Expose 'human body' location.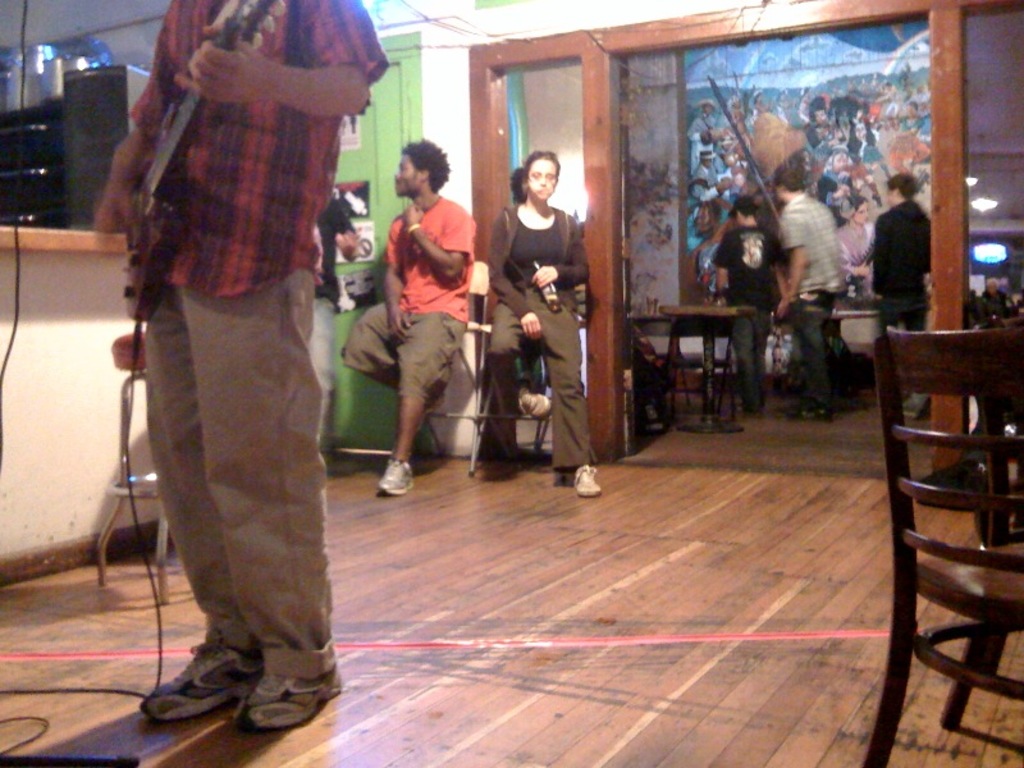
Exposed at <box>84,0,393,740</box>.
